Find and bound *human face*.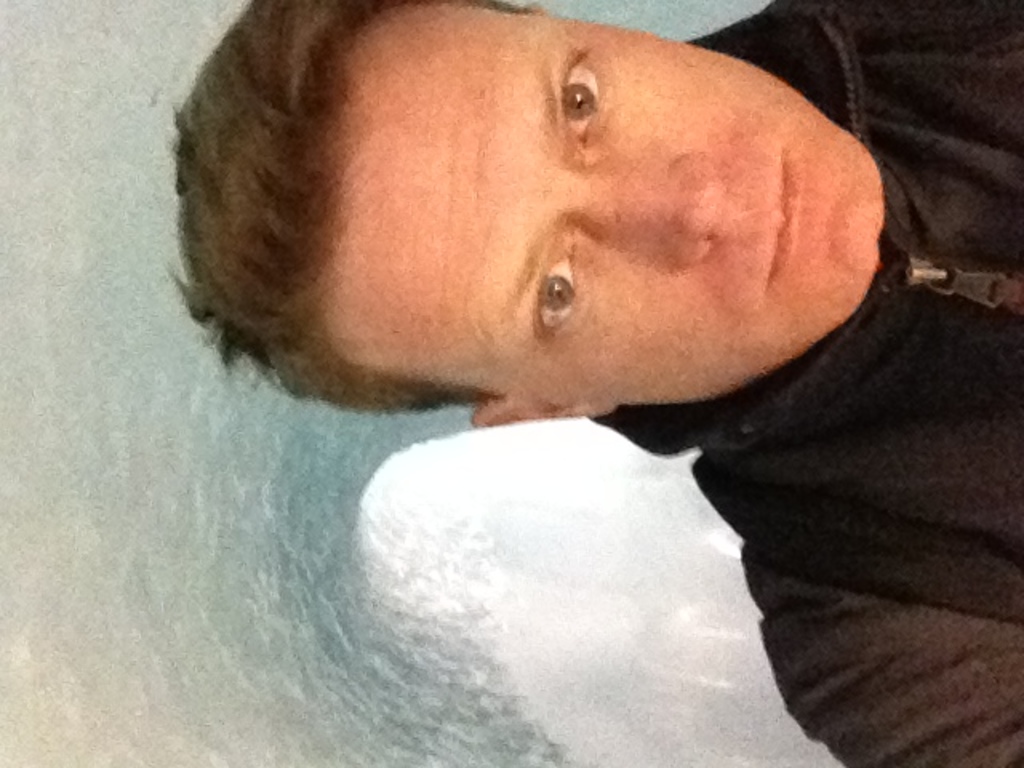
Bound: 317, 5, 888, 406.
